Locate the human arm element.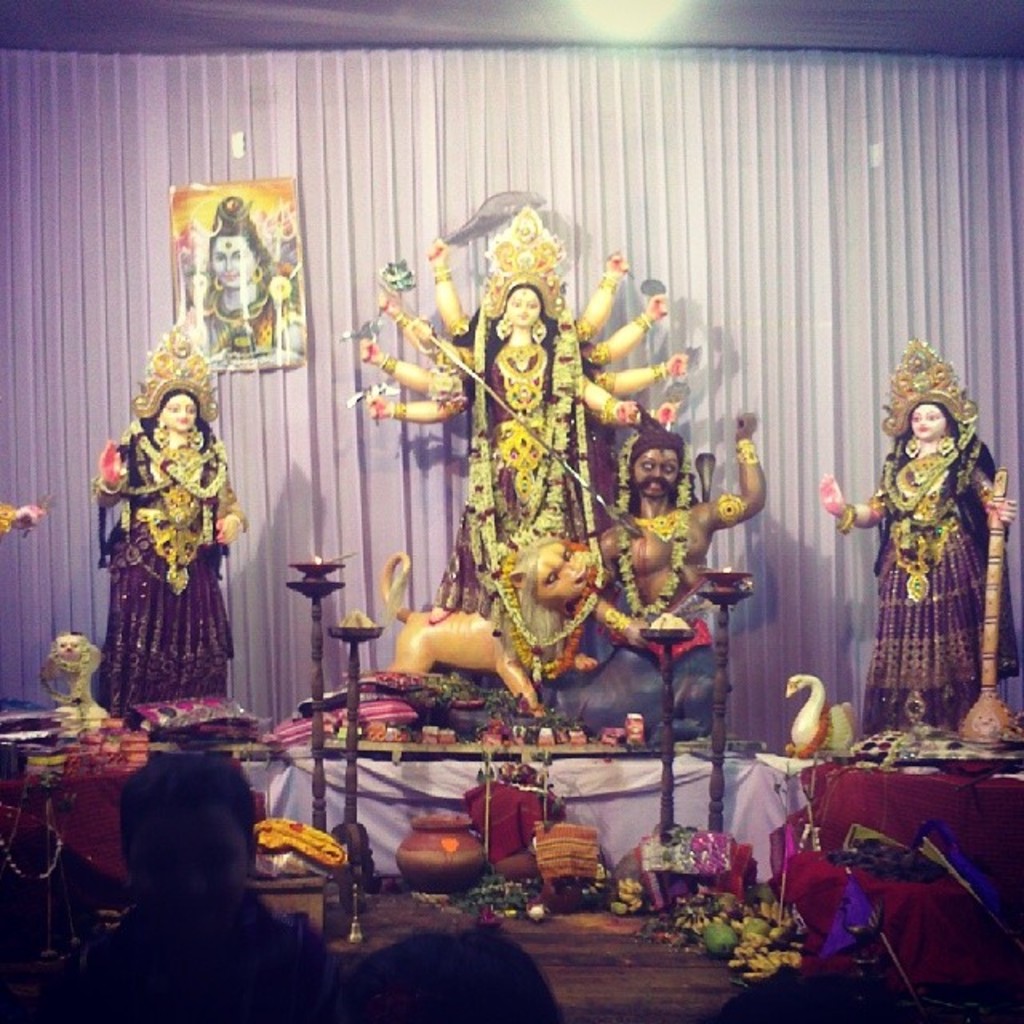
Element bbox: bbox=(197, 491, 250, 549).
